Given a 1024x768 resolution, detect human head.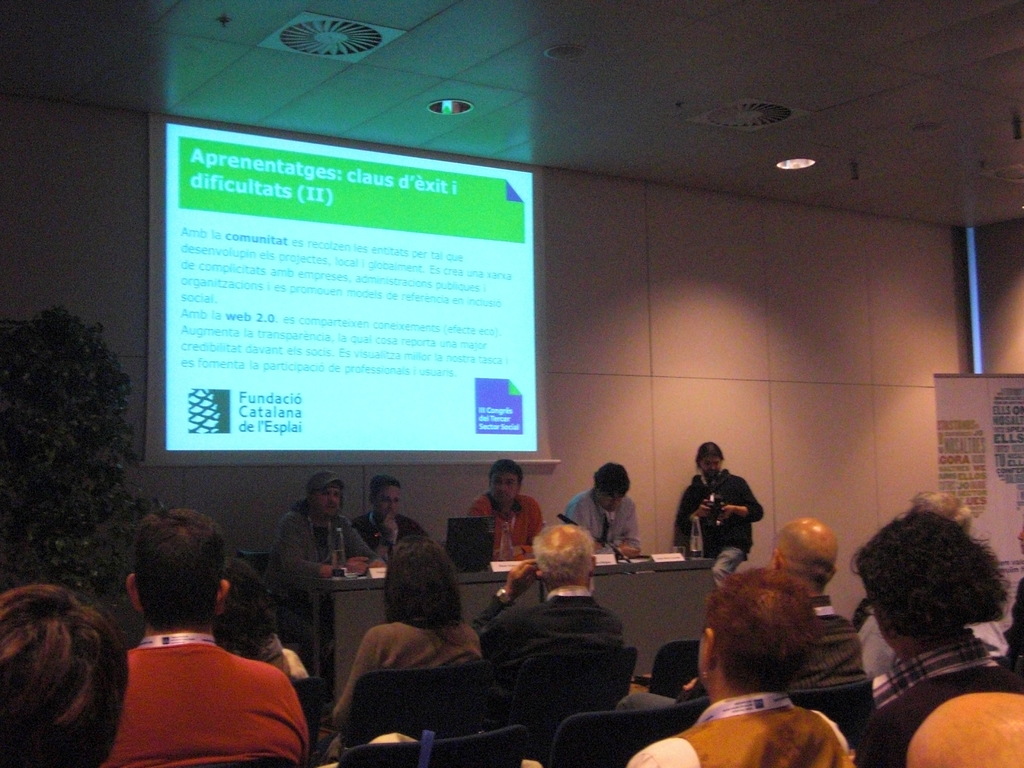
x1=365, y1=477, x2=401, y2=529.
